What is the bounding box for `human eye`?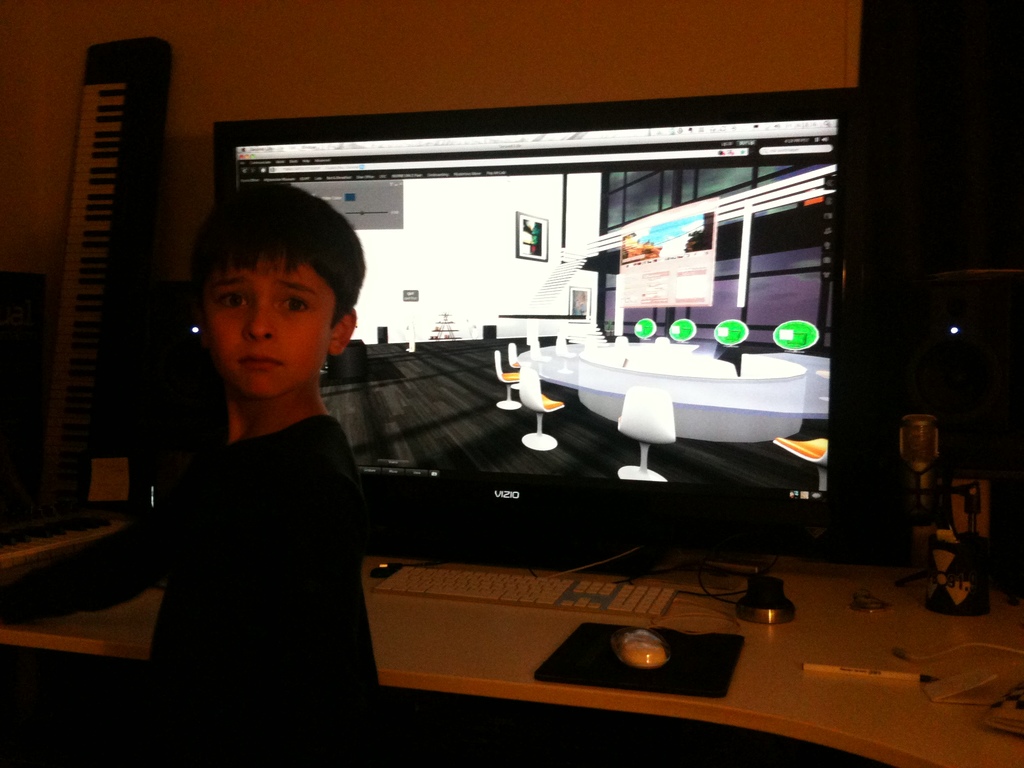
x1=213 y1=286 x2=252 y2=318.
